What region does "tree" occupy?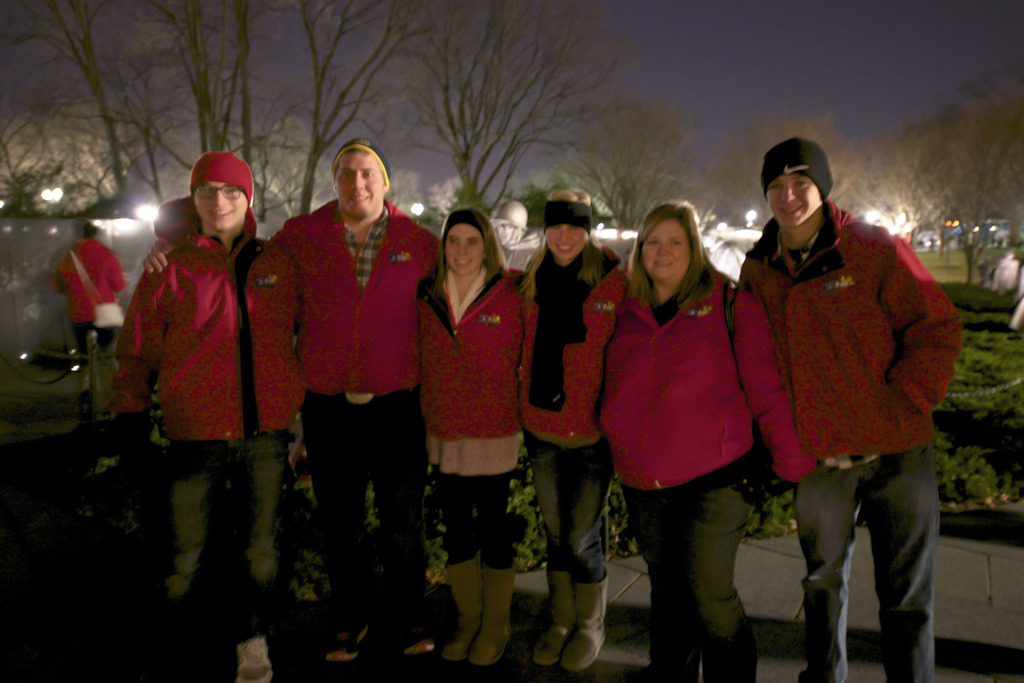
detection(557, 90, 703, 229).
